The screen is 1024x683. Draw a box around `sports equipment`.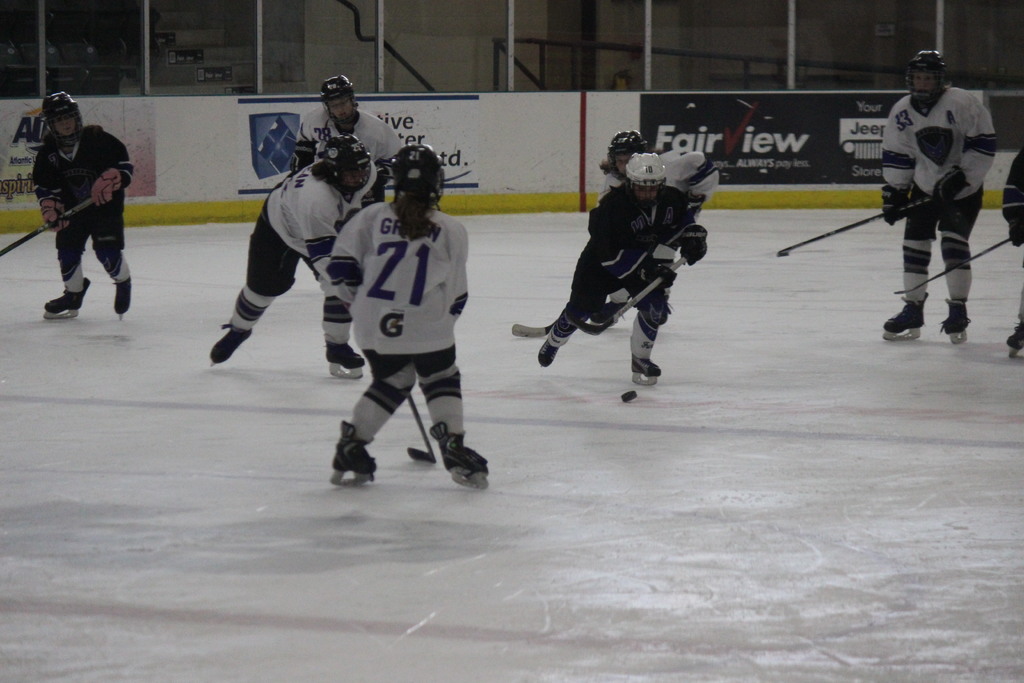
(623, 154, 665, 210).
